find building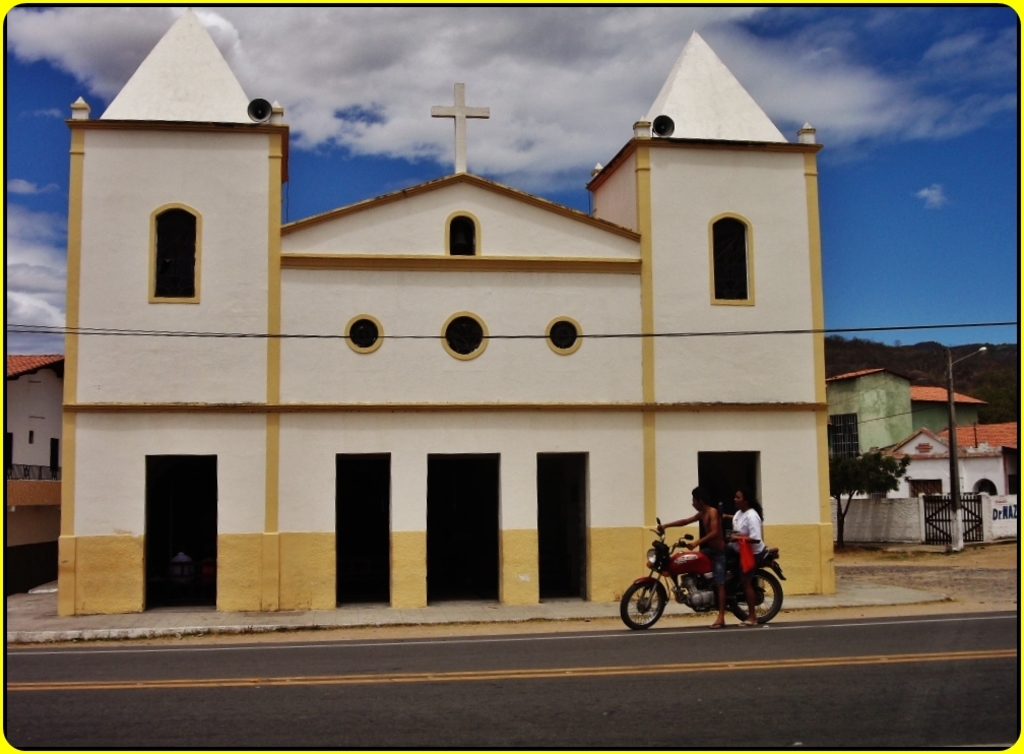
65:0:837:618
